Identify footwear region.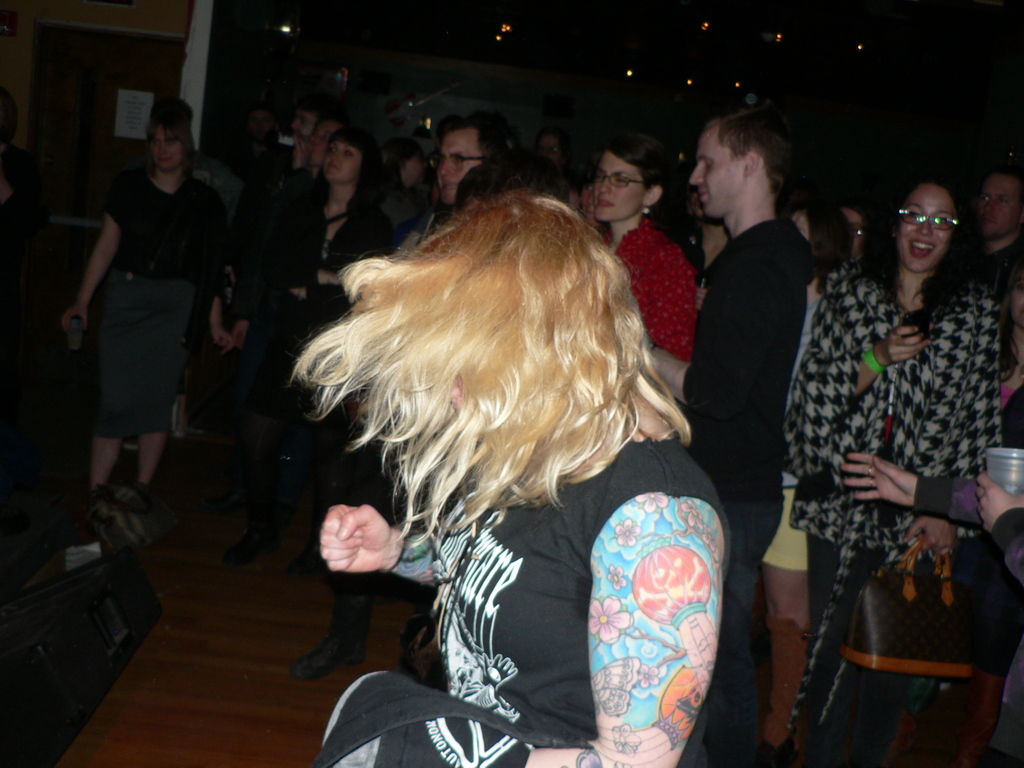
Region: pyautogui.locateOnScreen(230, 506, 280, 557).
